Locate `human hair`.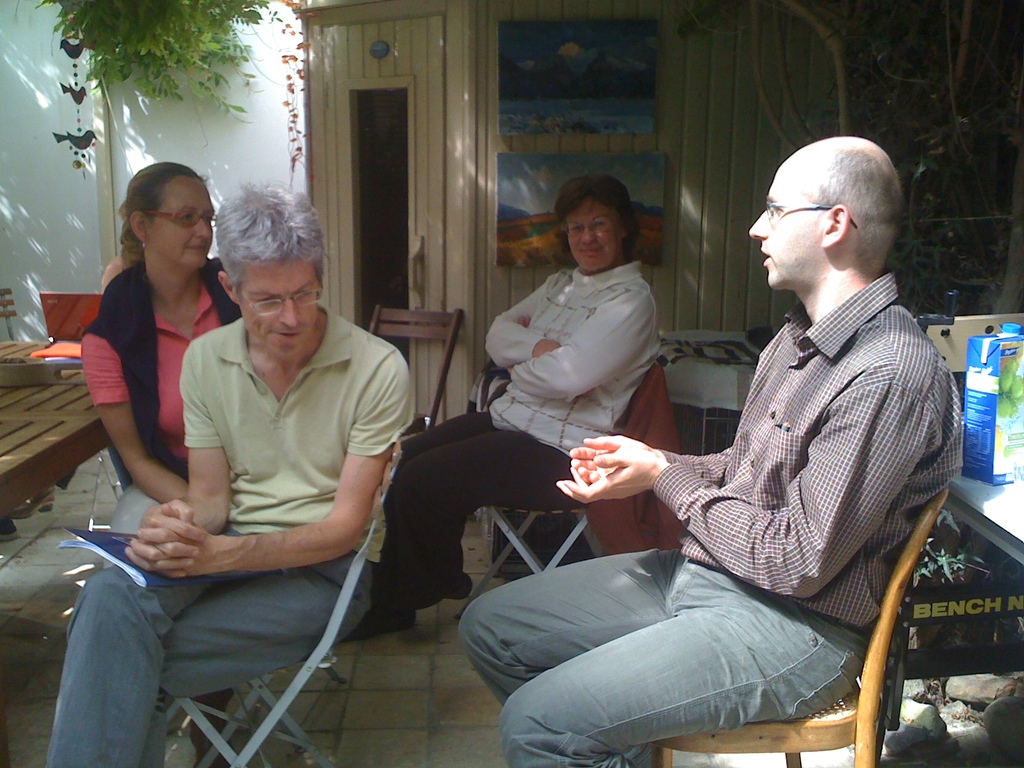
Bounding box: l=809, t=147, r=908, b=269.
